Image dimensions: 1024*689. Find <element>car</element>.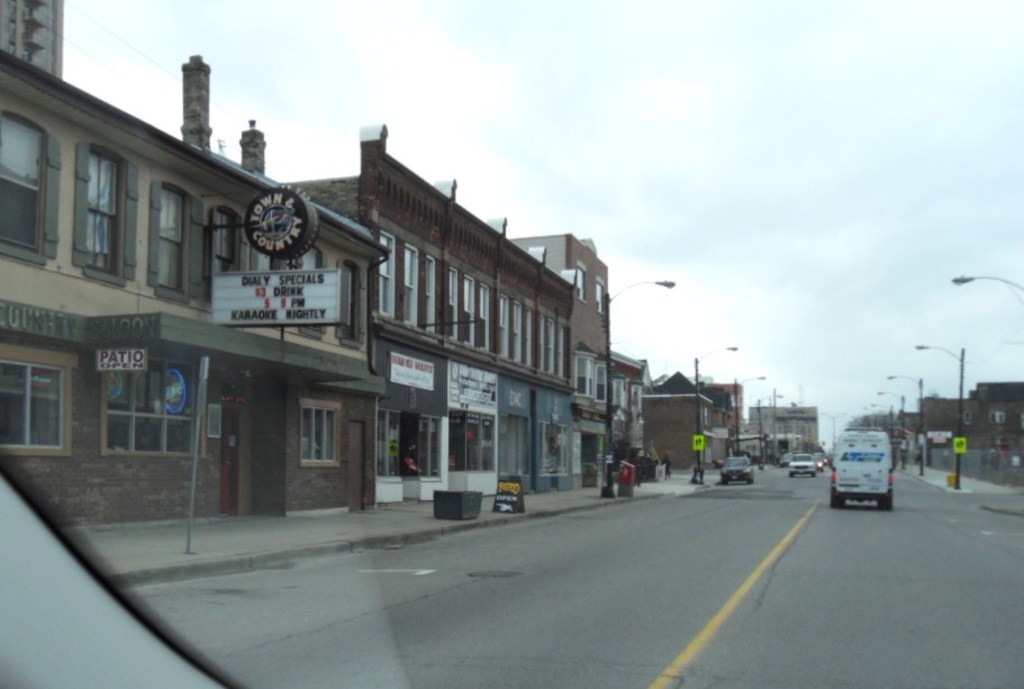
bbox(788, 448, 815, 478).
